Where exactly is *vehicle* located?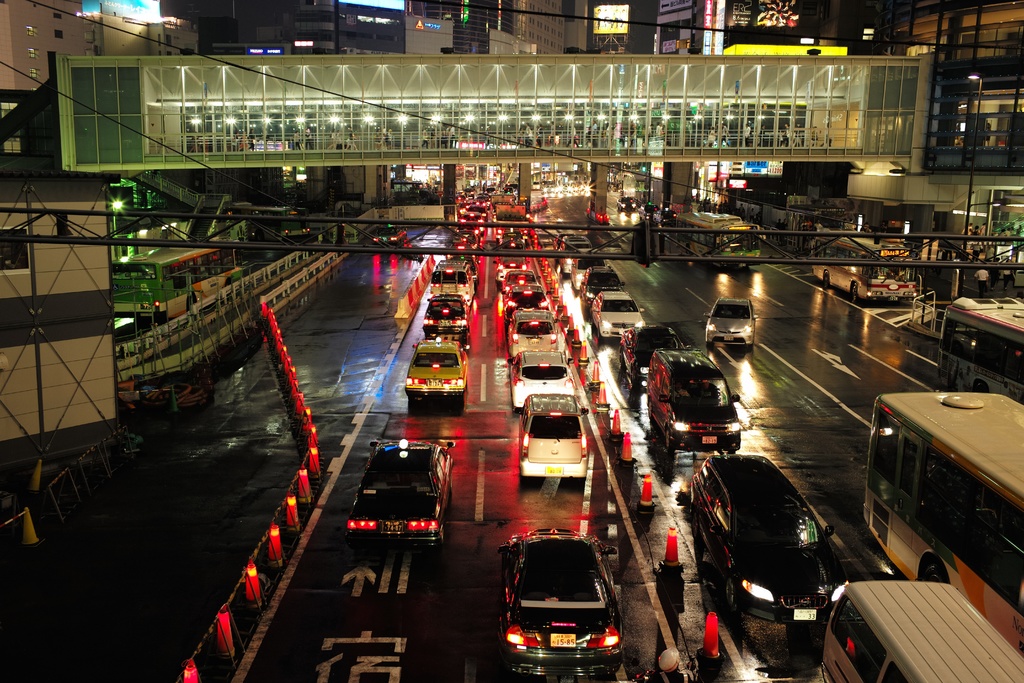
Its bounding box is [706,293,757,346].
